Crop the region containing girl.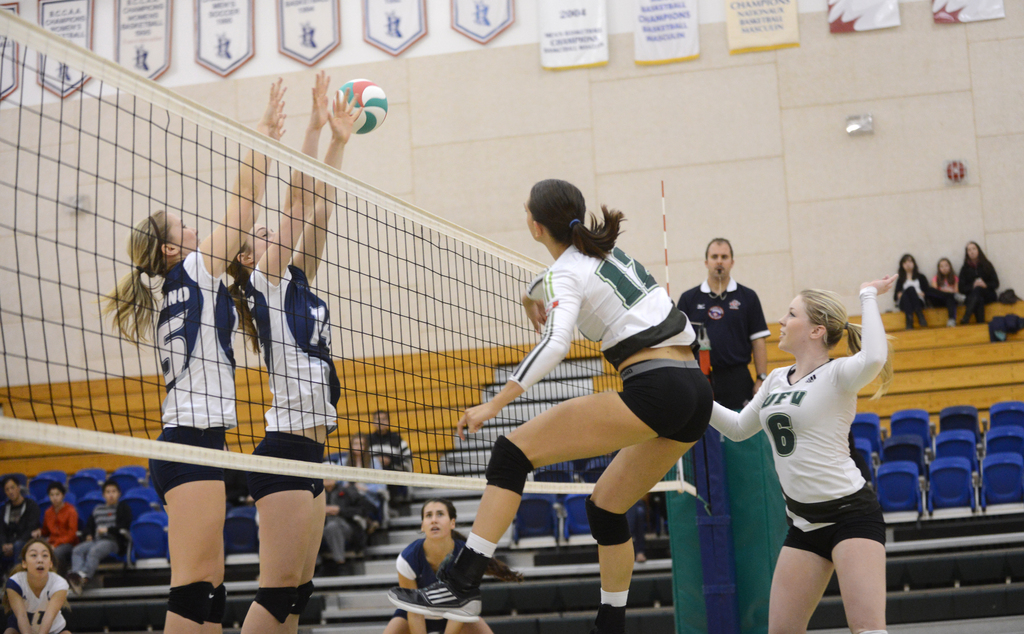
Crop region: region(954, 239, 1004, 328).
